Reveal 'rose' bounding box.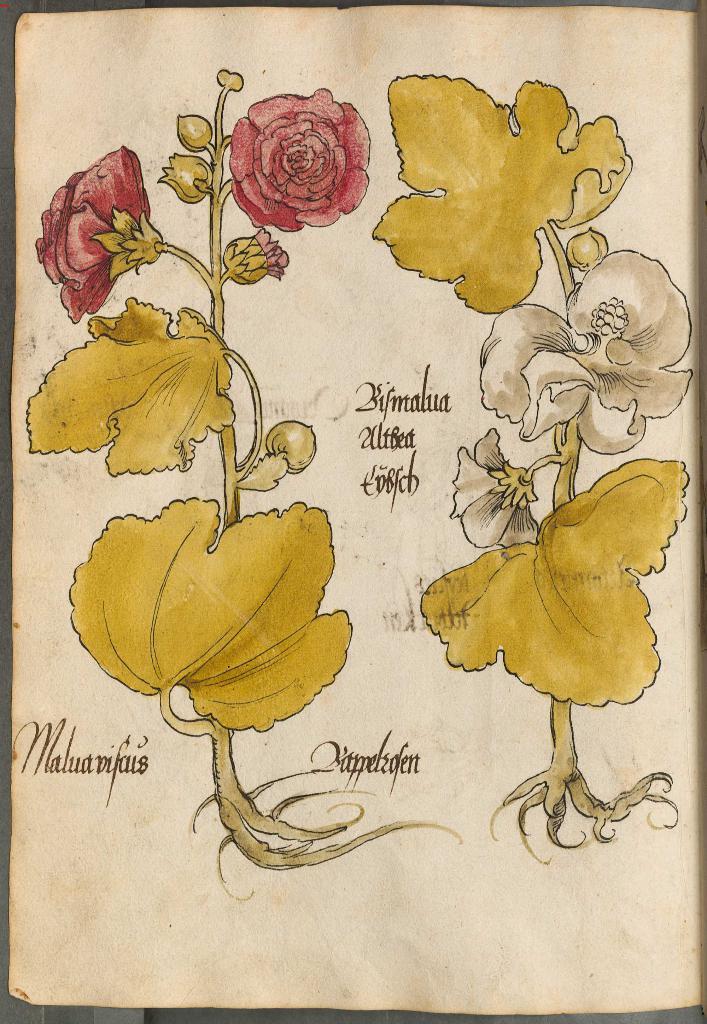
Revealed: [left=35, top=145, right=153, bottom=321].
